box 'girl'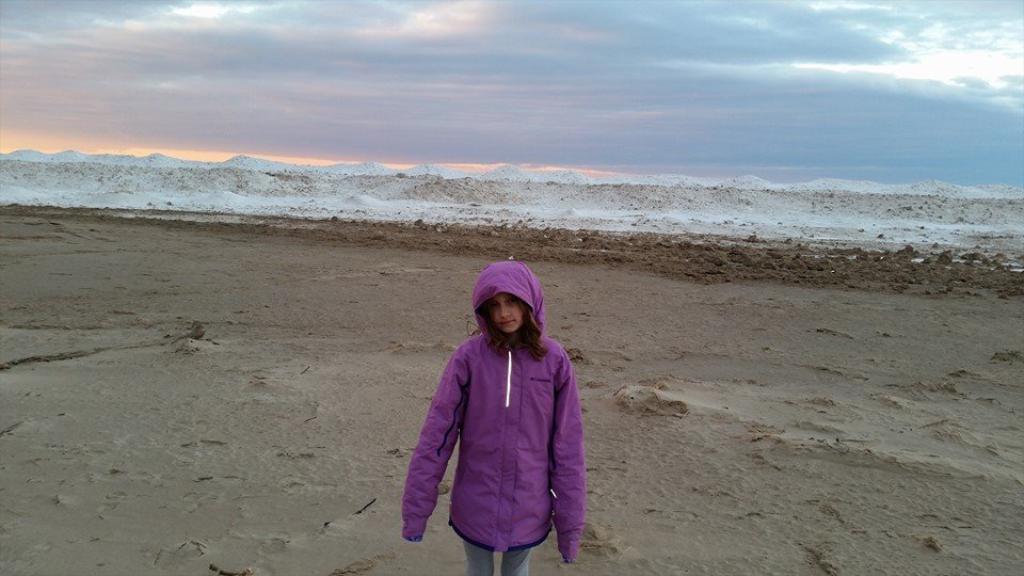
bbox=(399, 257, 589, 575)
